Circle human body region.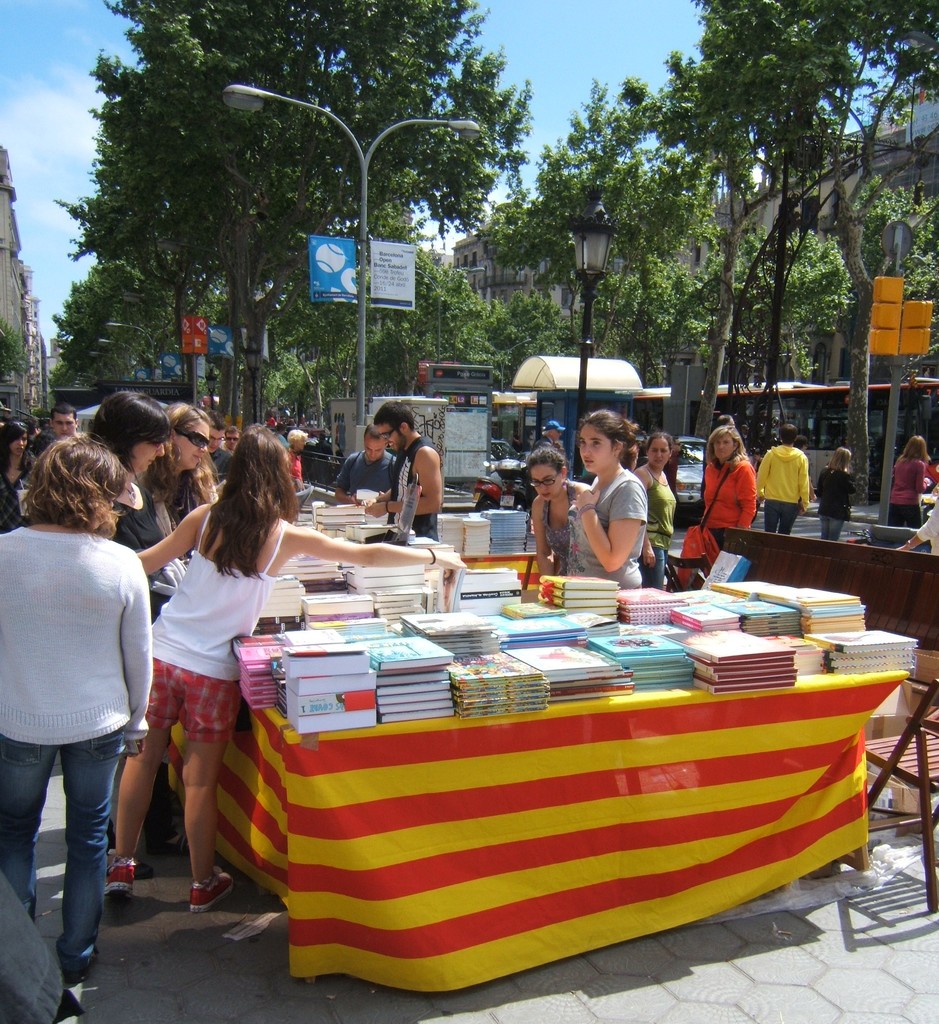
Region: bbox(375, 403, 442, 548).
